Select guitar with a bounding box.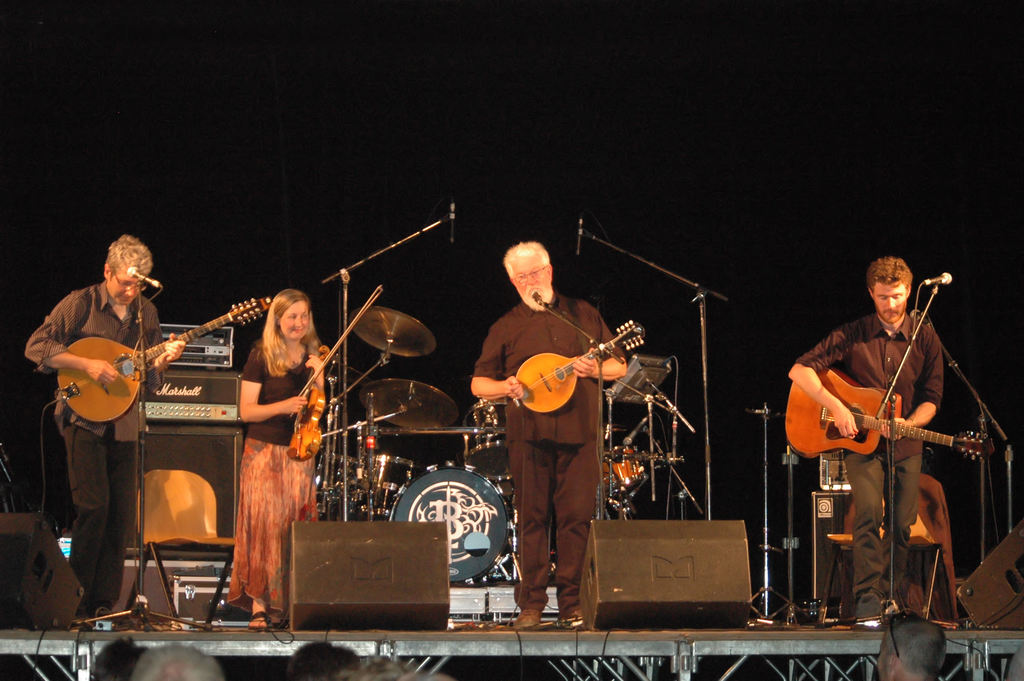
55,293,275,427.
